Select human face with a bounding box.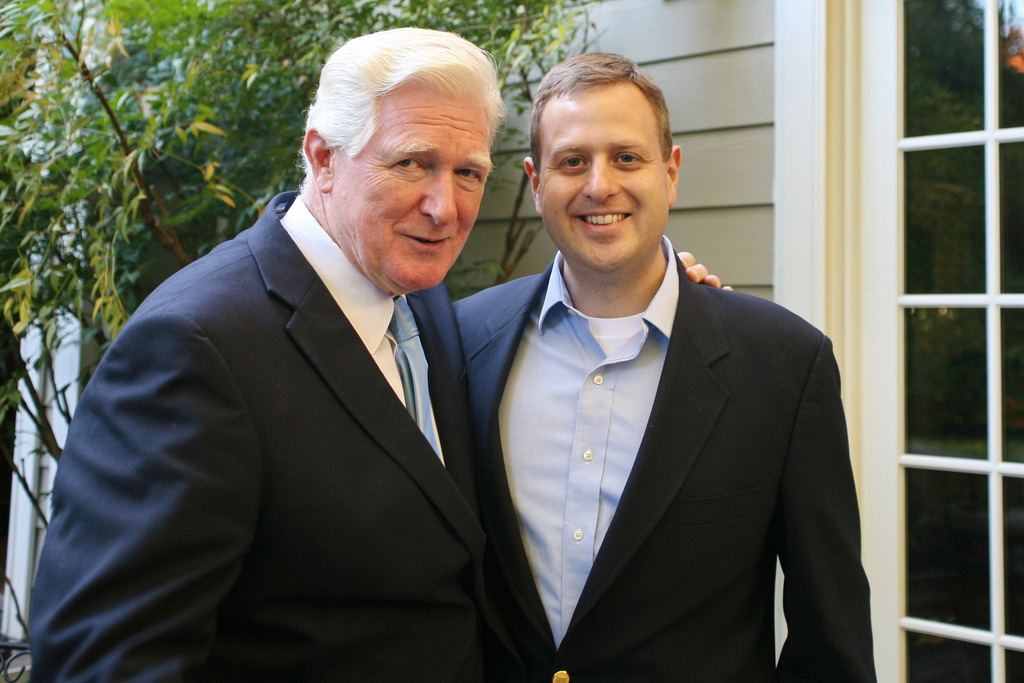
[left=335, top=66, right=487, bottom=296].
